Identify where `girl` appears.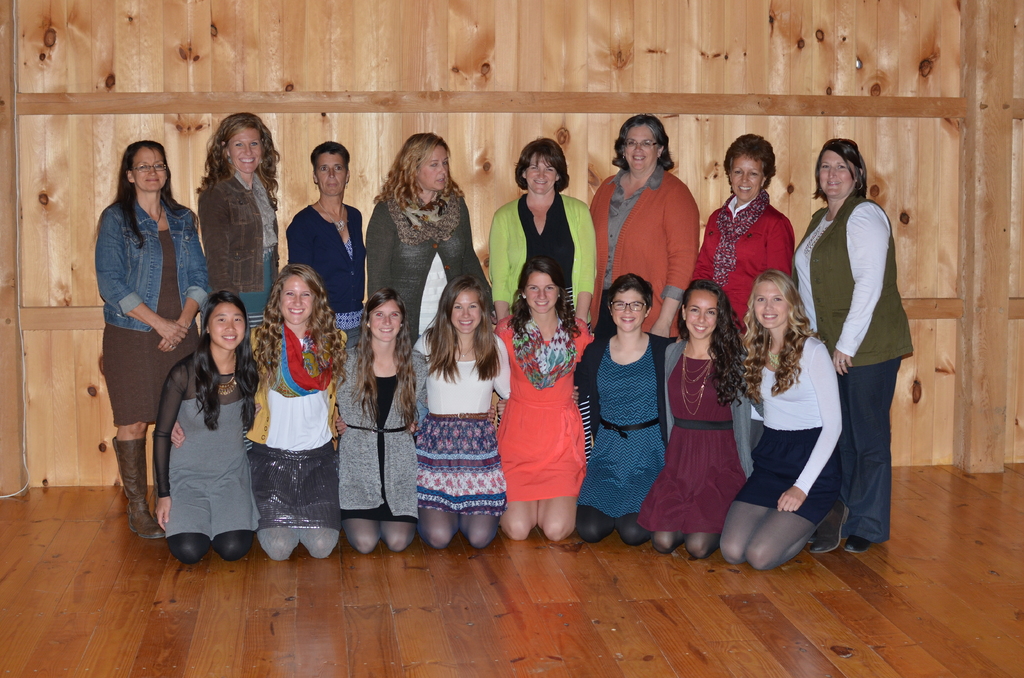
Appears at {"left": 487, "top": 253, "right": 592, "bottom": 539}.
